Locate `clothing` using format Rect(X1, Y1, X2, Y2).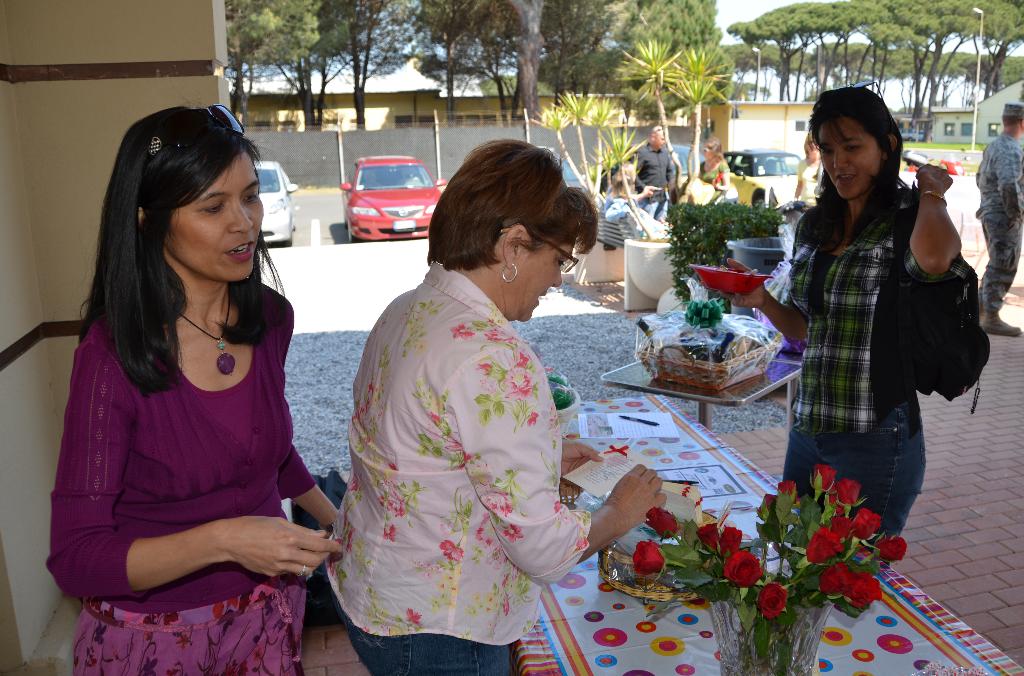
Rect(598, 198, 630, 224).
